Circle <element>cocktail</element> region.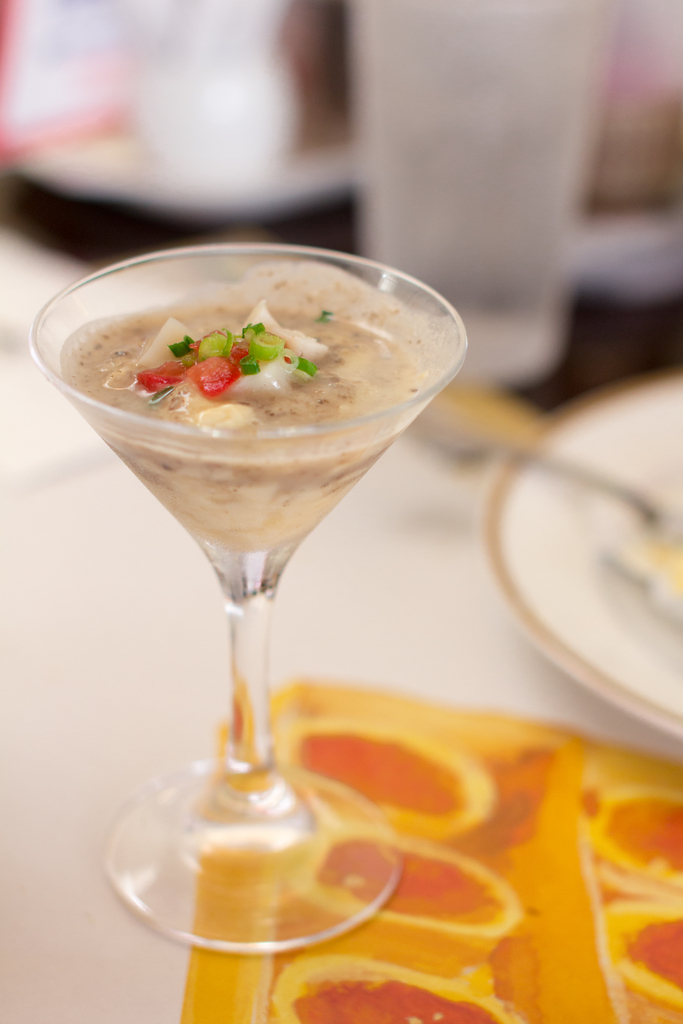
Region: (left=14, top=208, right=482, bottom=914).
